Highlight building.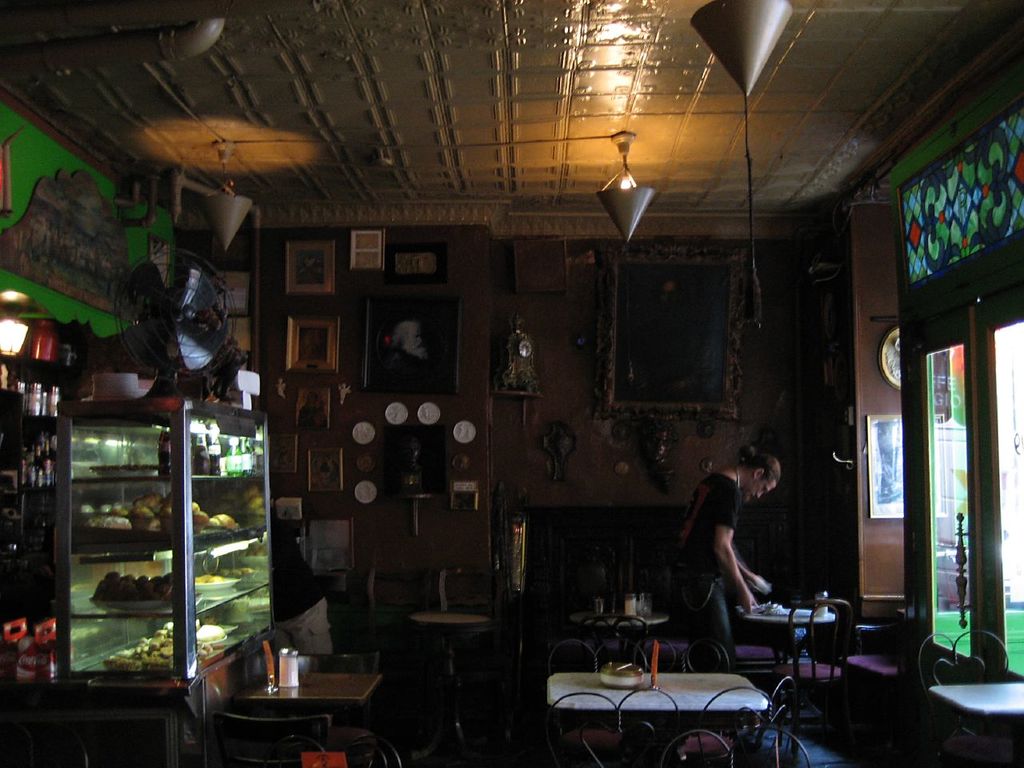
Highlighted region: (x1=0, y1=0, x2=1023, y2=767).
